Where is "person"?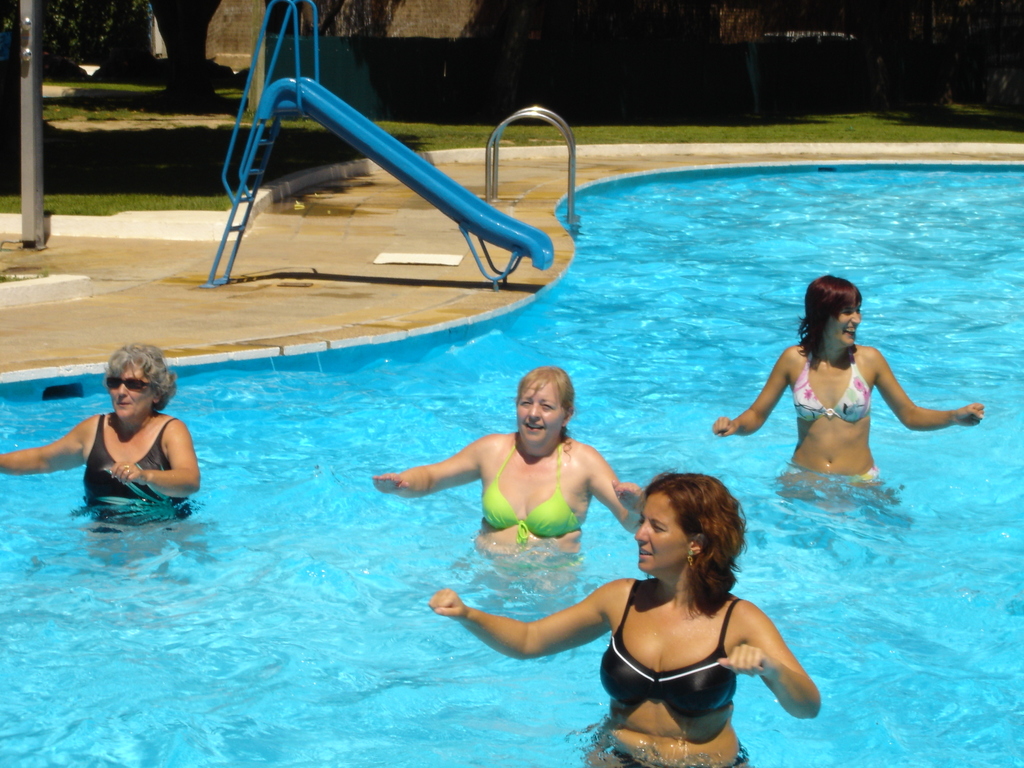
424/476/826/767.
